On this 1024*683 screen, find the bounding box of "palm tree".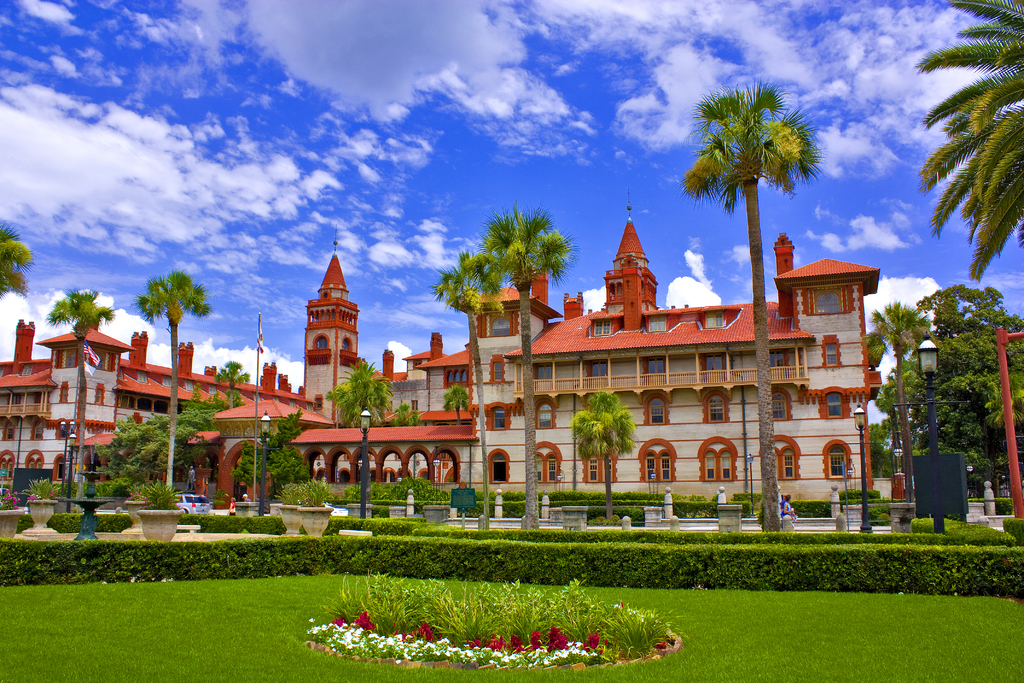
Bounding box: bbox=[684, 74, 824, 527].
